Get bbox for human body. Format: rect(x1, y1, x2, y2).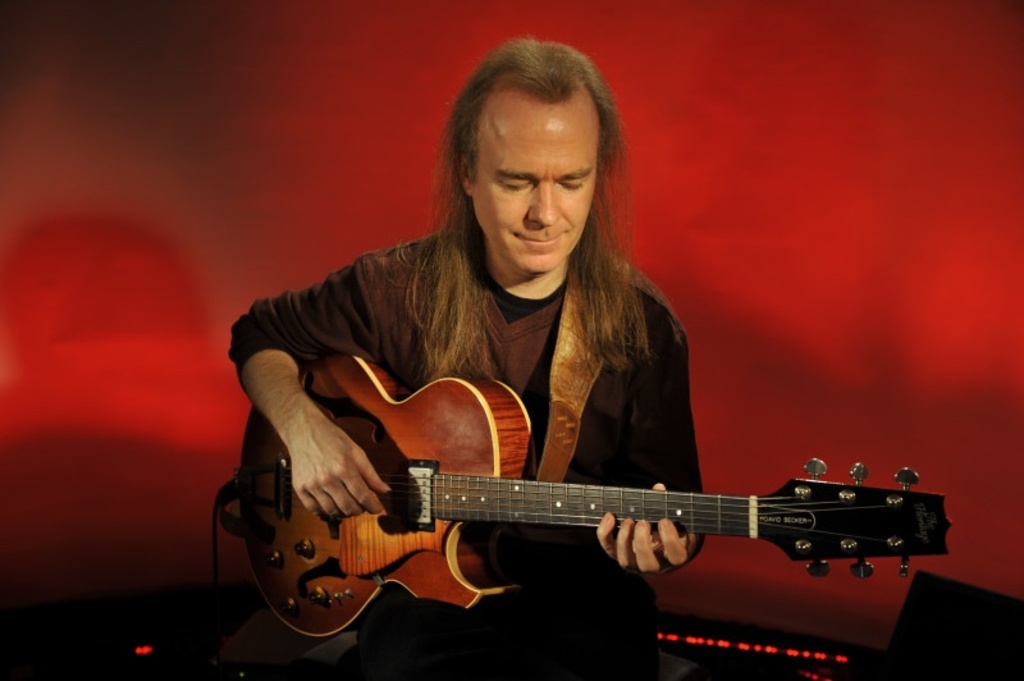
rect(273, 104, 723, 616).
